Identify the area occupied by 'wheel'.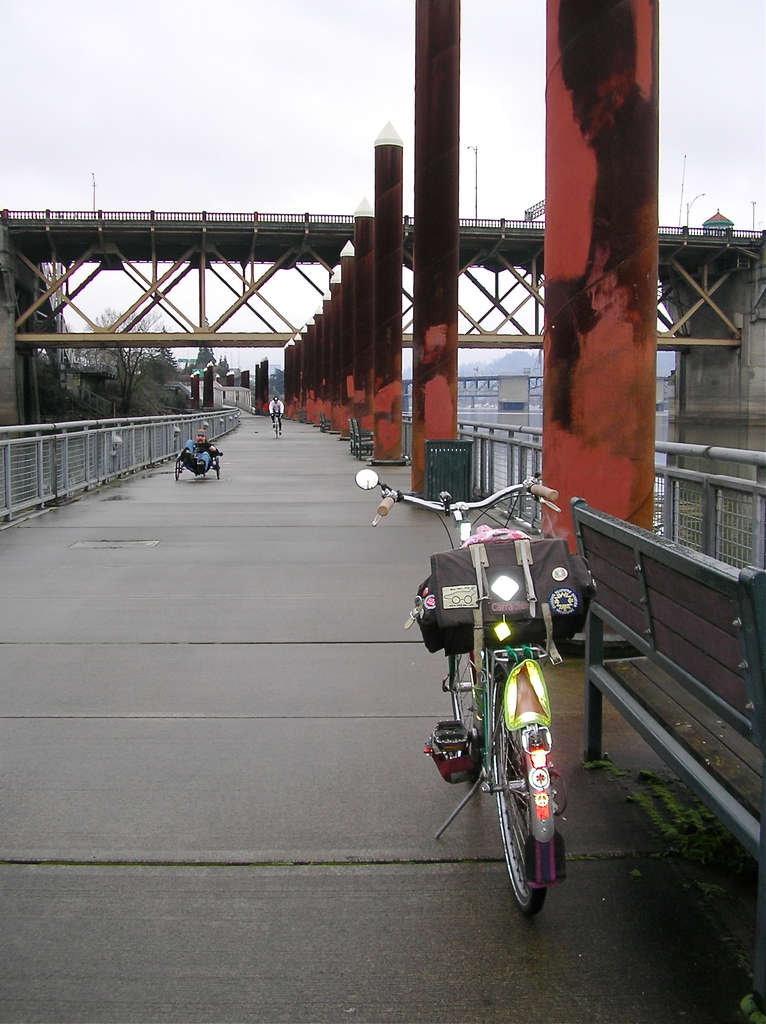
Area: x1=493 y1=735 x2=563 y2=900.
